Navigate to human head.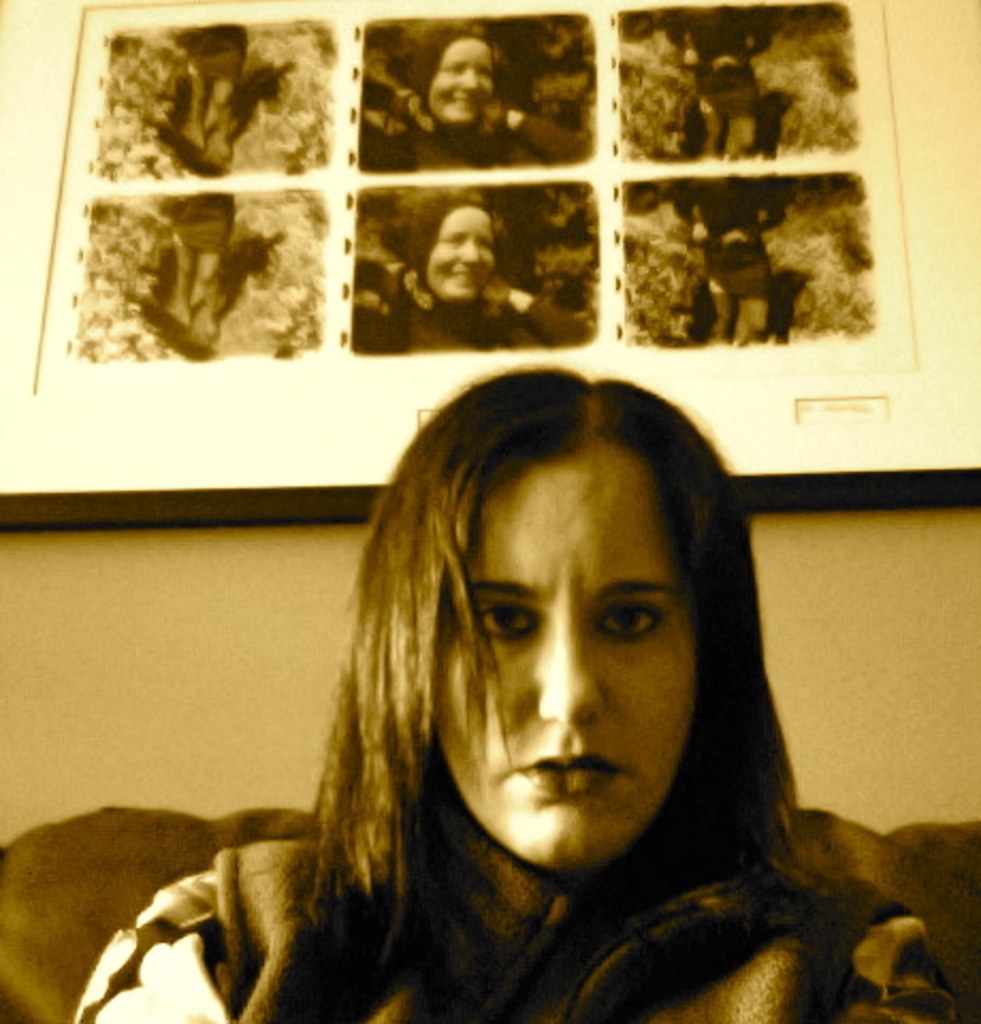
Navigation target: crop(407, 194, 501, 305).
